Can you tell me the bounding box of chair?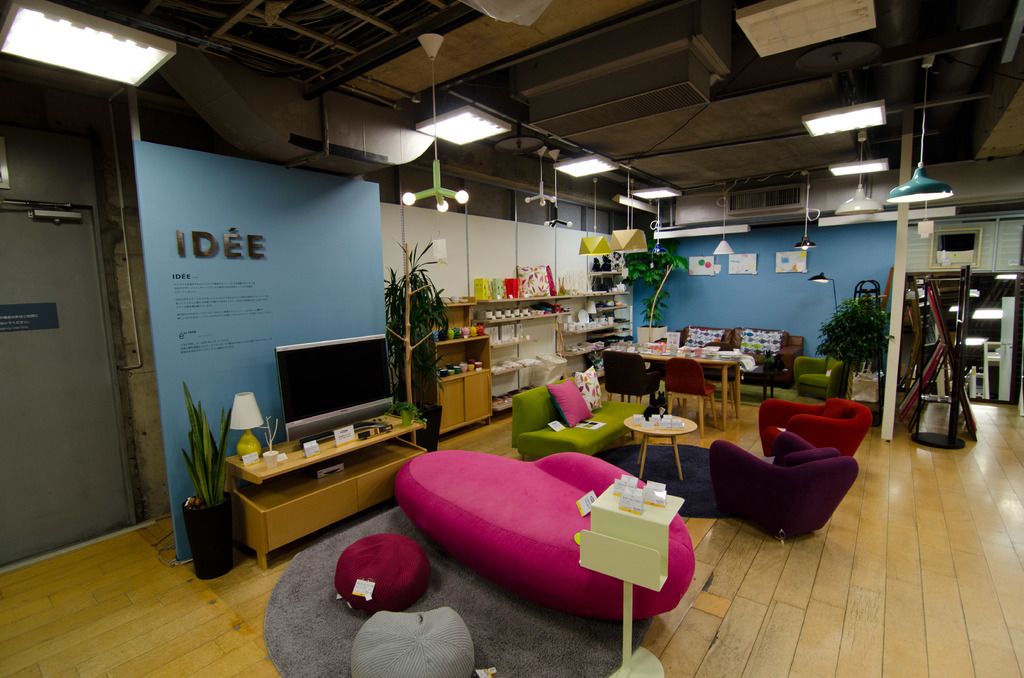
bbox(665, 357, 719, 430).
